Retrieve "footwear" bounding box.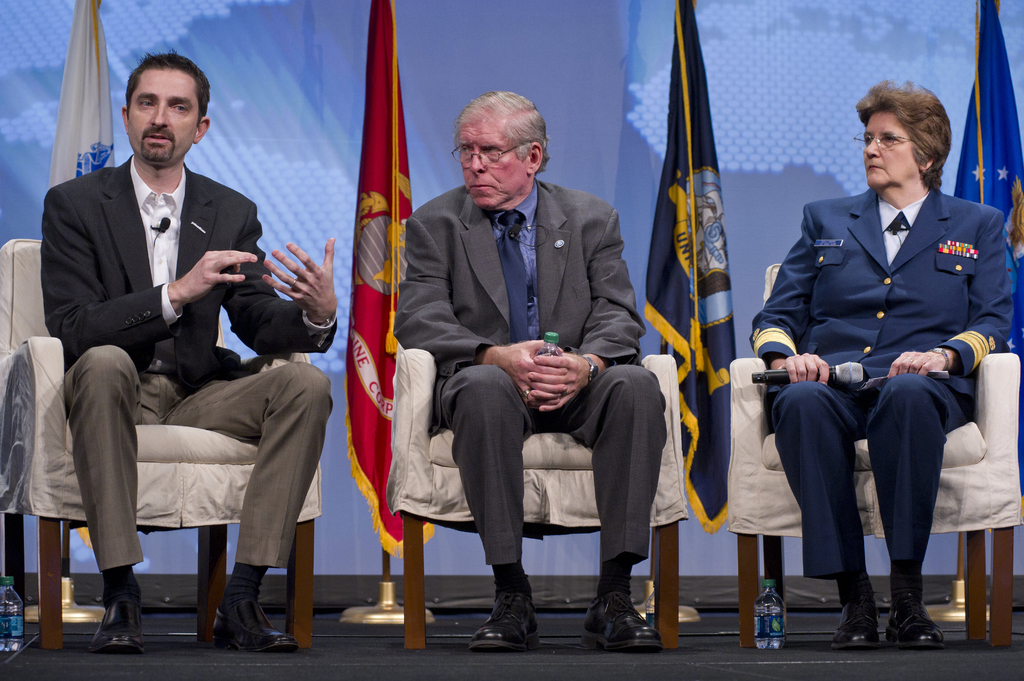
Bounding box: 213, 597, 292, 652.
